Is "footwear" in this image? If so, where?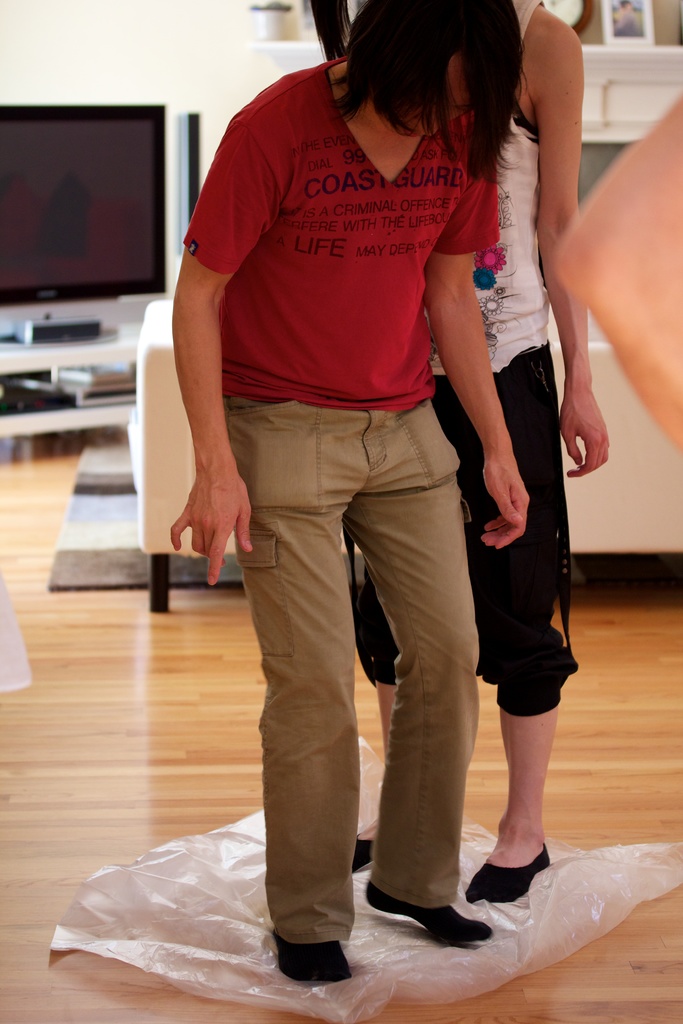
Yes, at region(467, 843, 550, 906).
